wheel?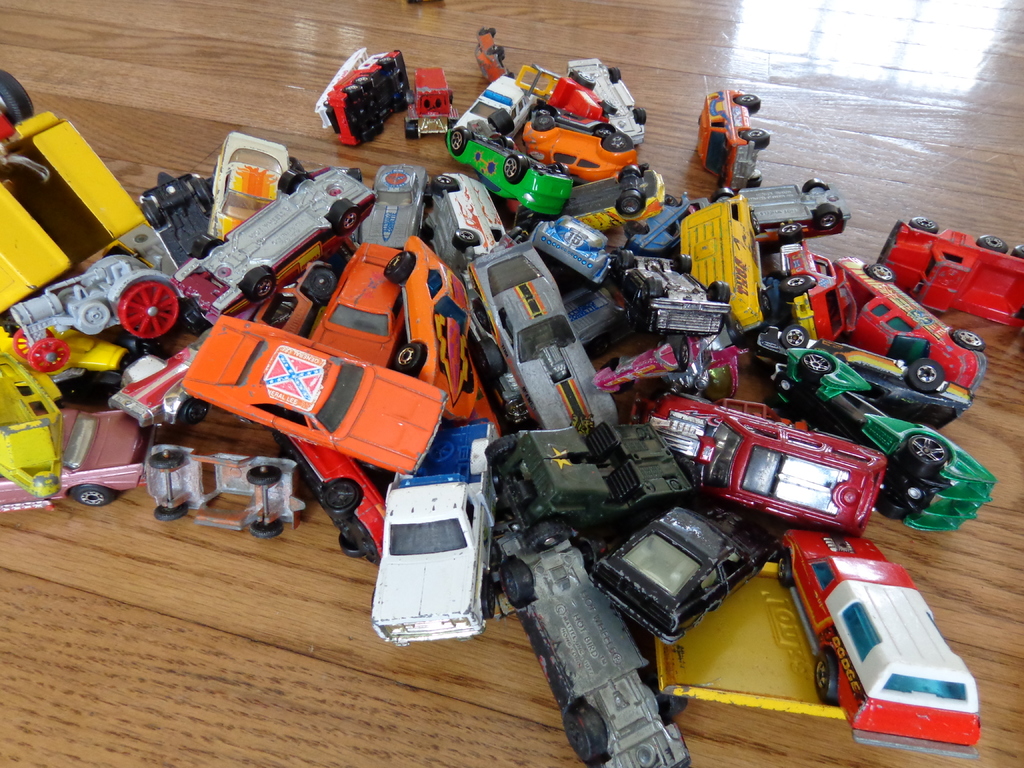
[504,154,529,181]
